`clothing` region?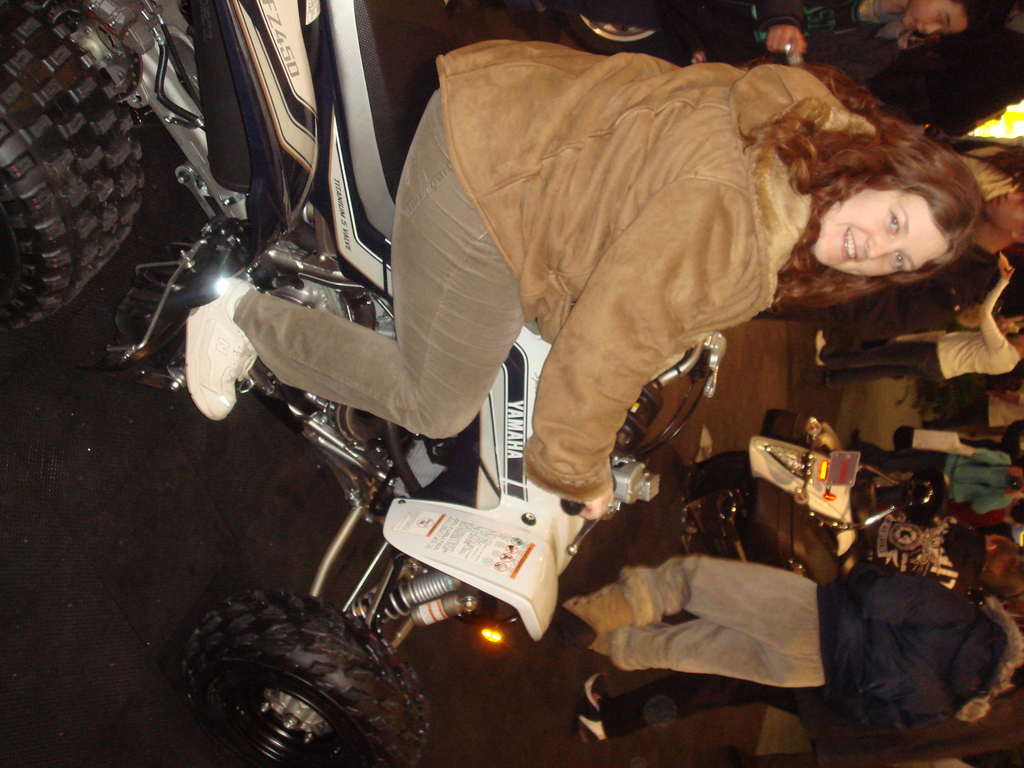
select_region(883, 448, 1014, 516)
